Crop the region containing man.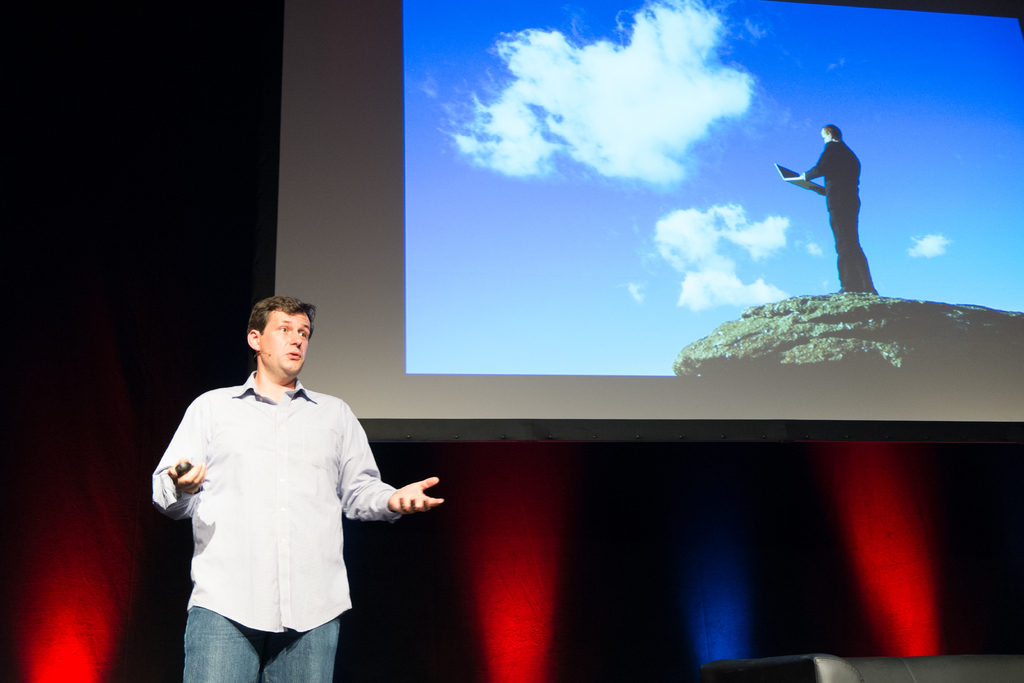
Crop region: (140,292,446,682).
